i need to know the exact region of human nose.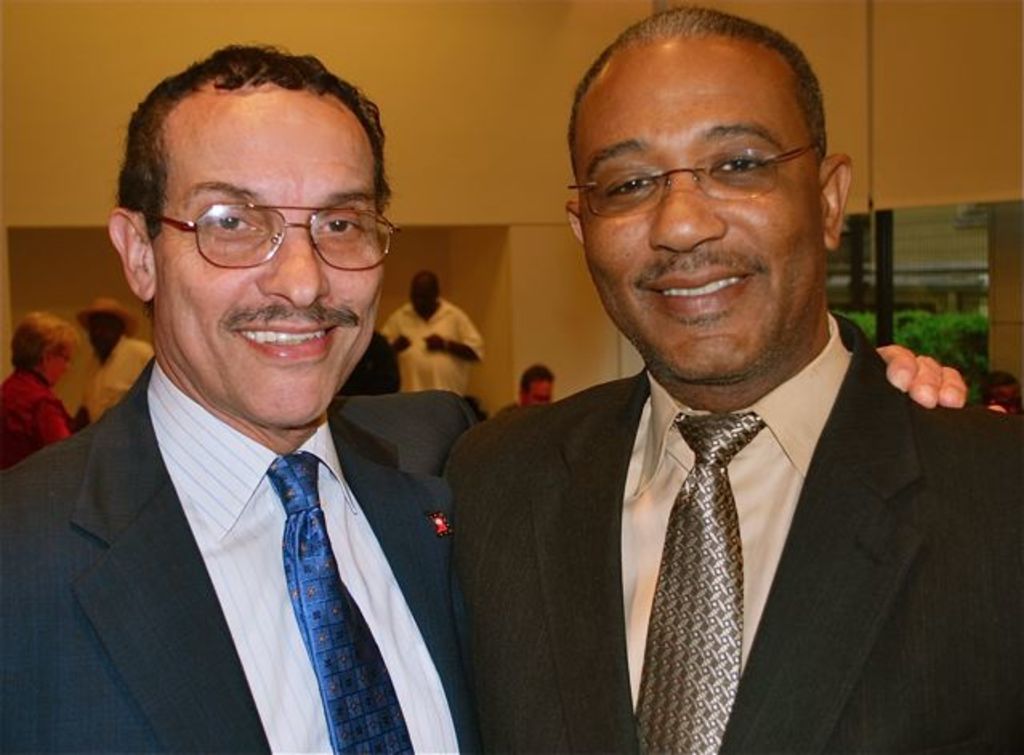
Region: x1=255 y1=226 x2=330 y2=311.
